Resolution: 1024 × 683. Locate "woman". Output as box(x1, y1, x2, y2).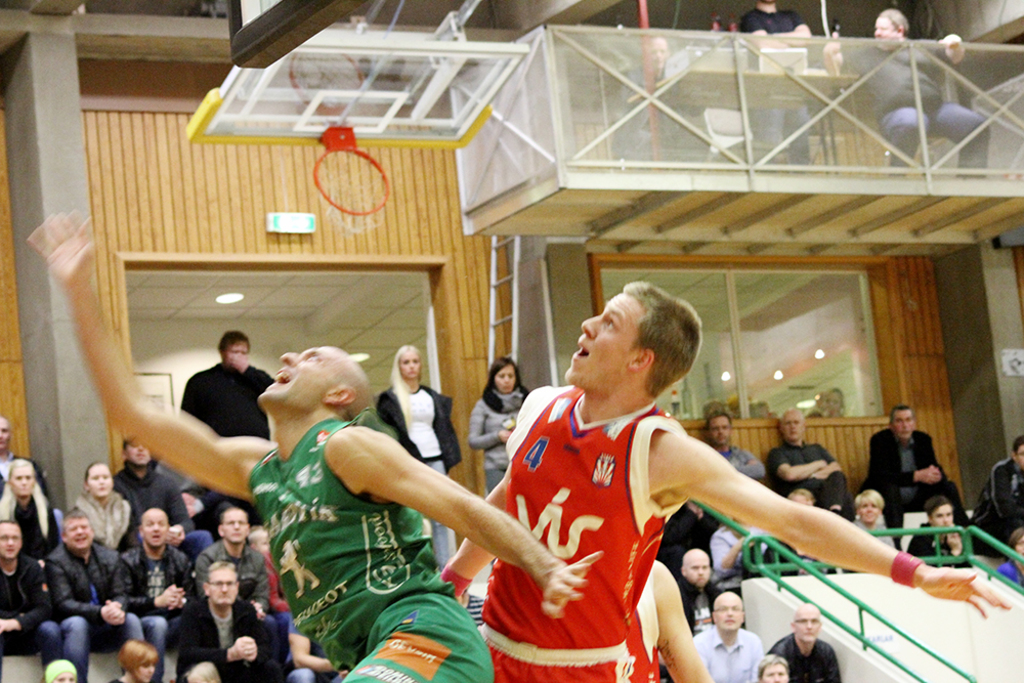
box(849, 487, 895, 552).
